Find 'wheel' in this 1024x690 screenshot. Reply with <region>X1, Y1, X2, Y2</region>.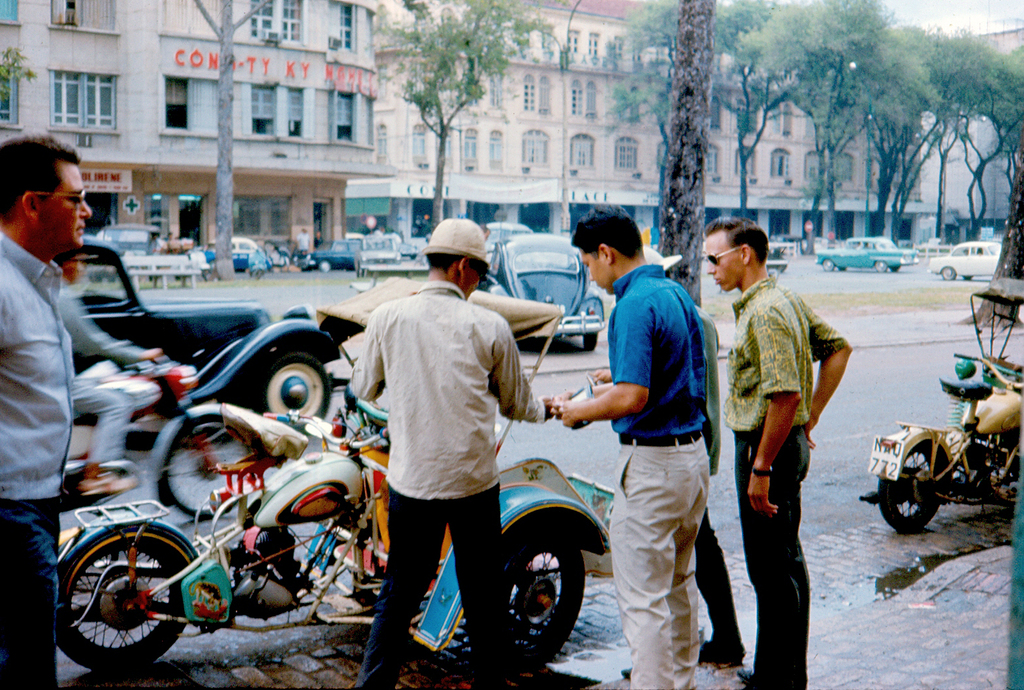
<region>249, 349, 330, 422</region>.
